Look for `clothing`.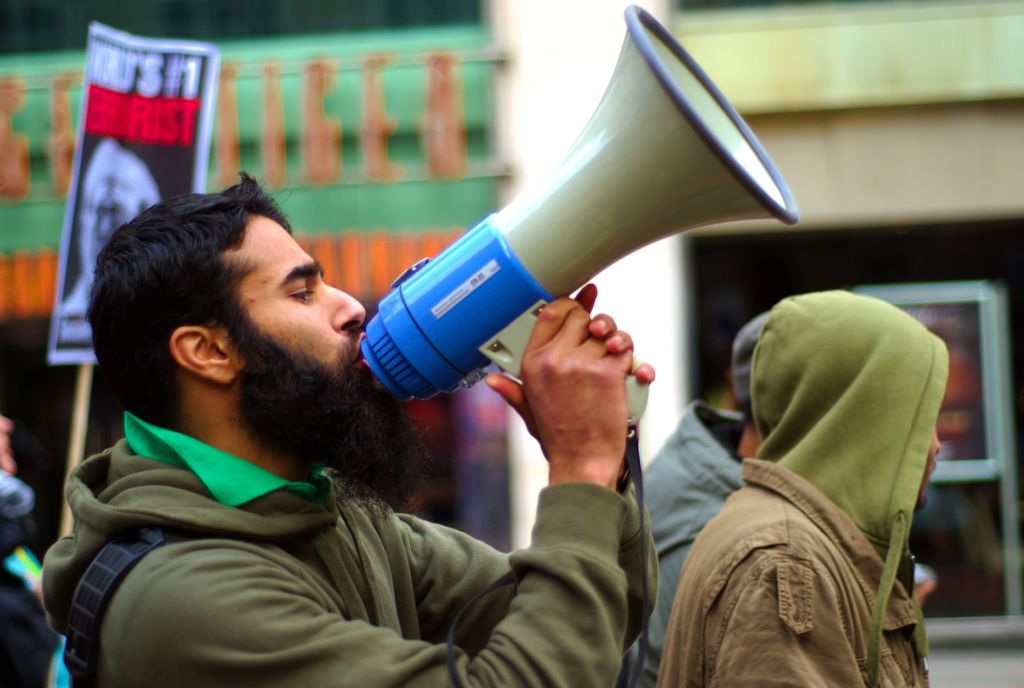
Found: <bbox>38, 402, 658, 687</bbox>.
